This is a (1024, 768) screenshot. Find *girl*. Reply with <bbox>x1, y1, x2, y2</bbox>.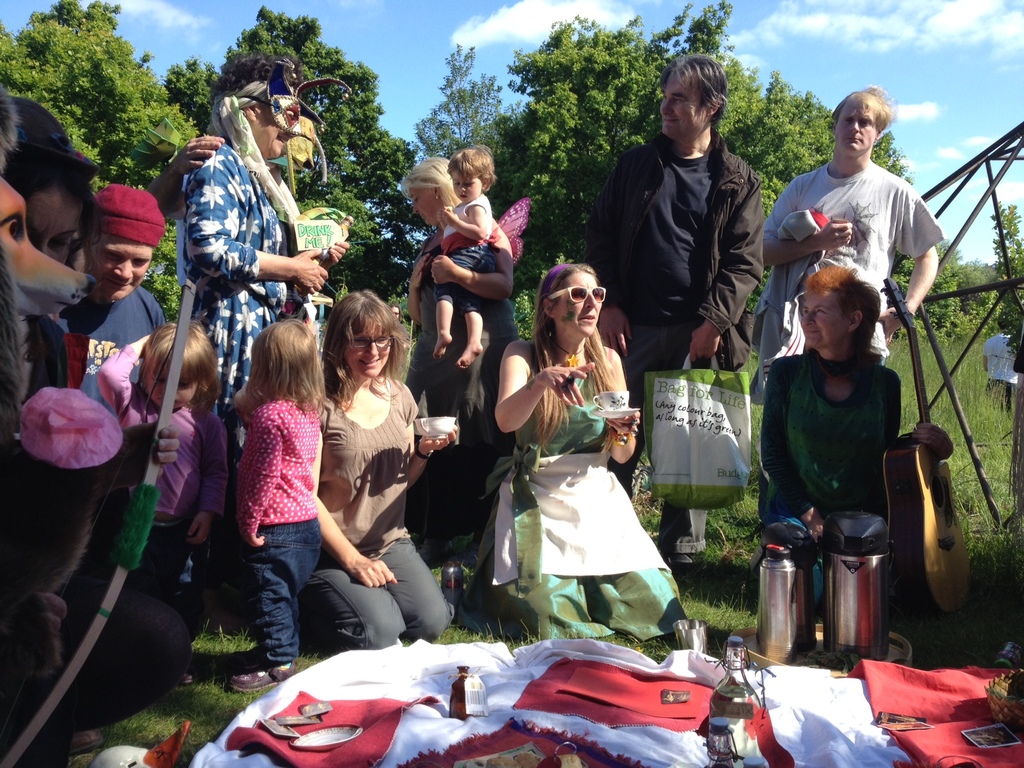
<bbox>97, 318, 230, 687</bbox>.
